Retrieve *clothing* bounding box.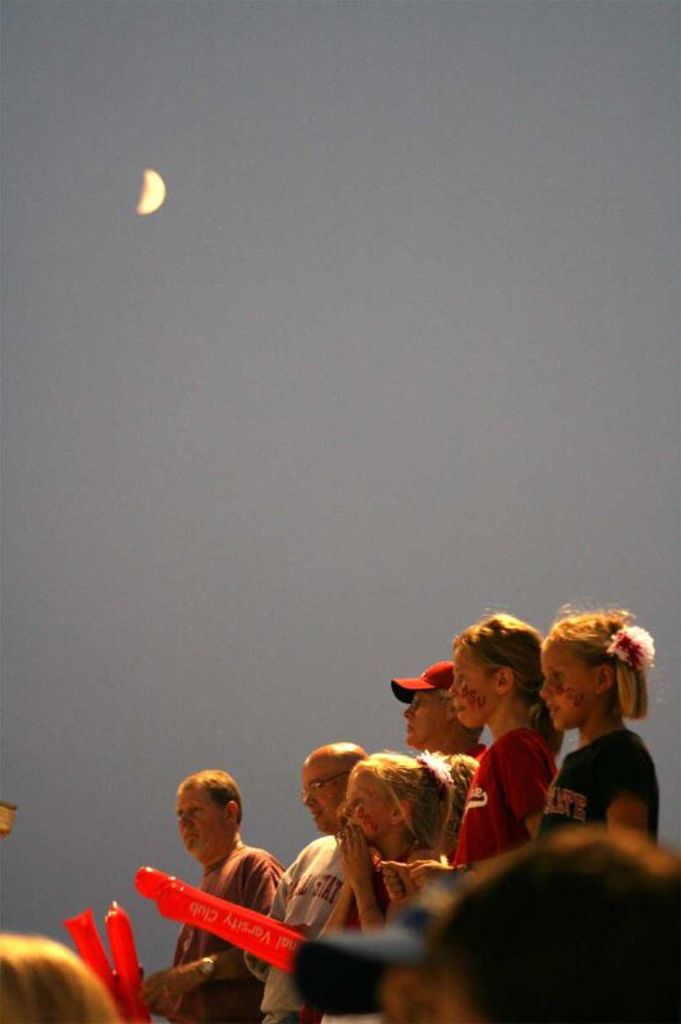
Bounding box: 251, 835, 366, 1023.
